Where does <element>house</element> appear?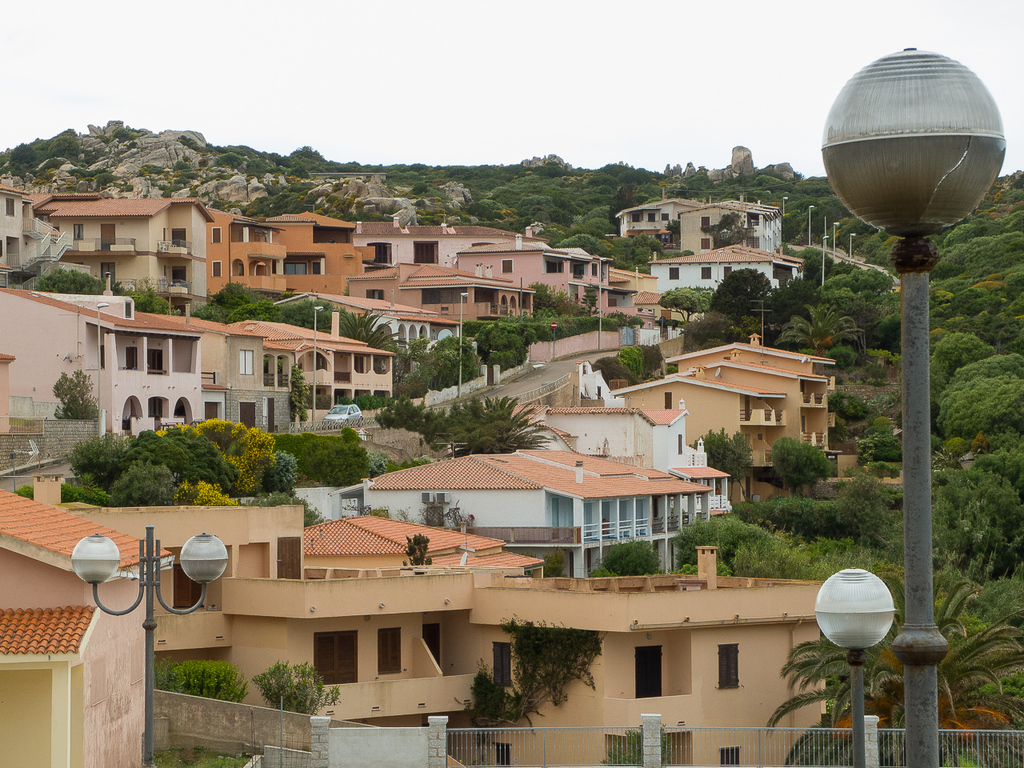
Appears at detection(50, 190, 214, 292).
